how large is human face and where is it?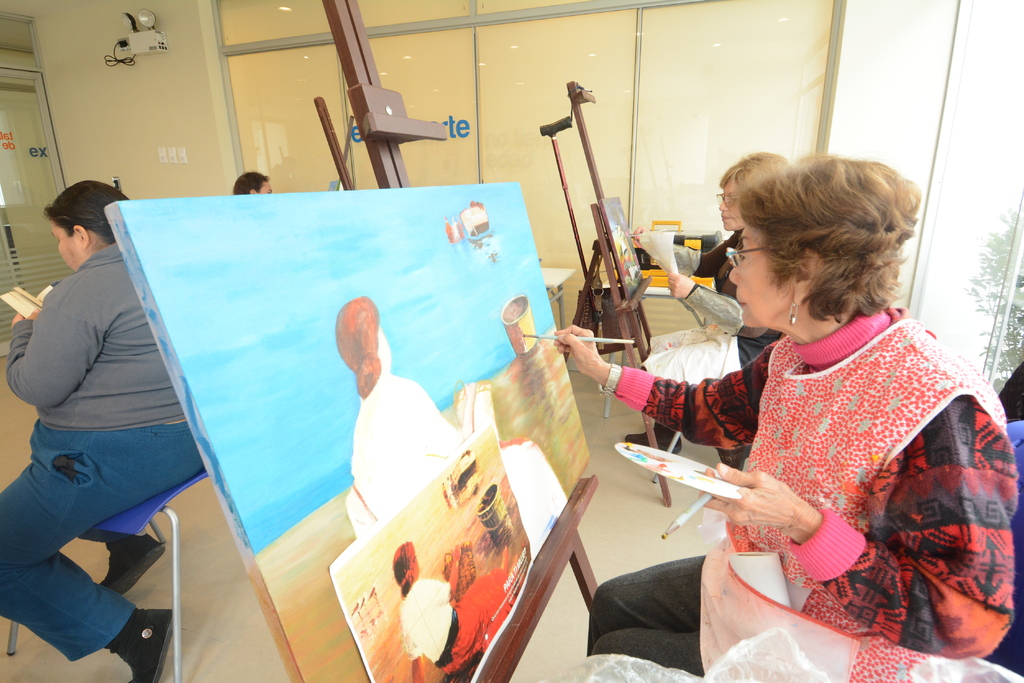
Bounding box: x1=717, y1=181, x2=745, y2=234.
